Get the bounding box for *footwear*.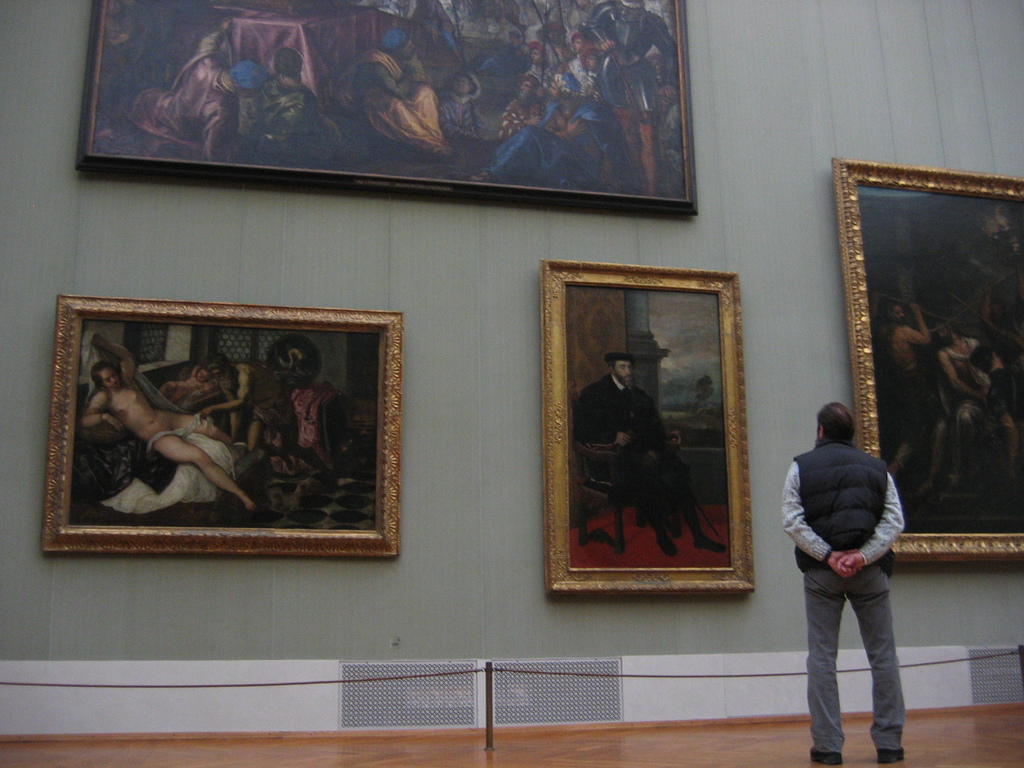
x1=807, y1=742, x2=843, y2=767.
